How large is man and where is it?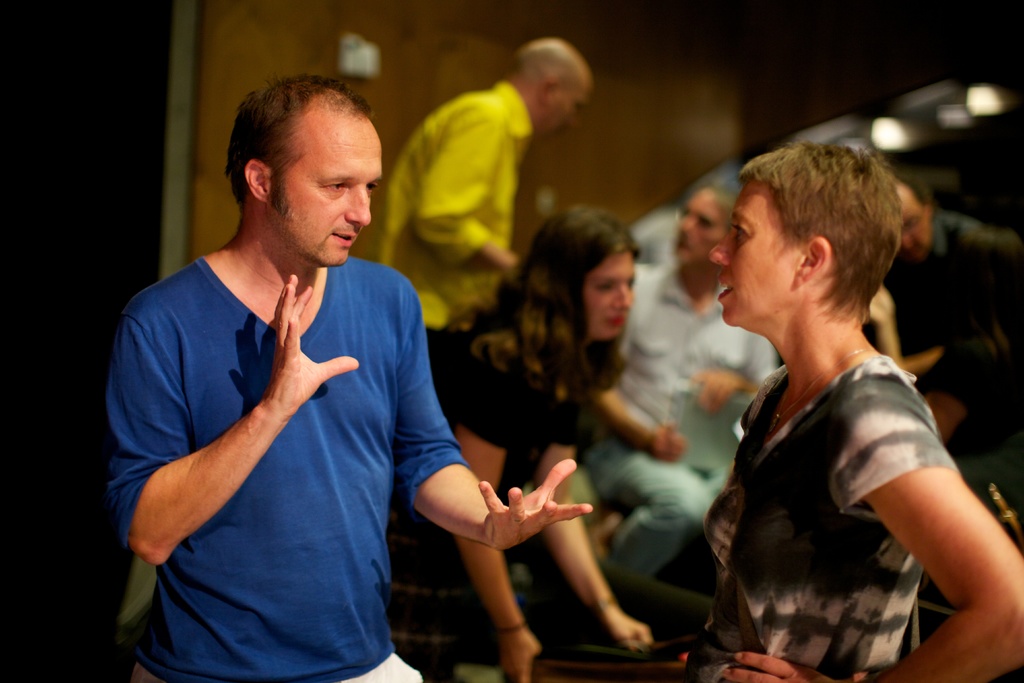
Bounding box: [left=375, top=34, right=598, bottom=358].
